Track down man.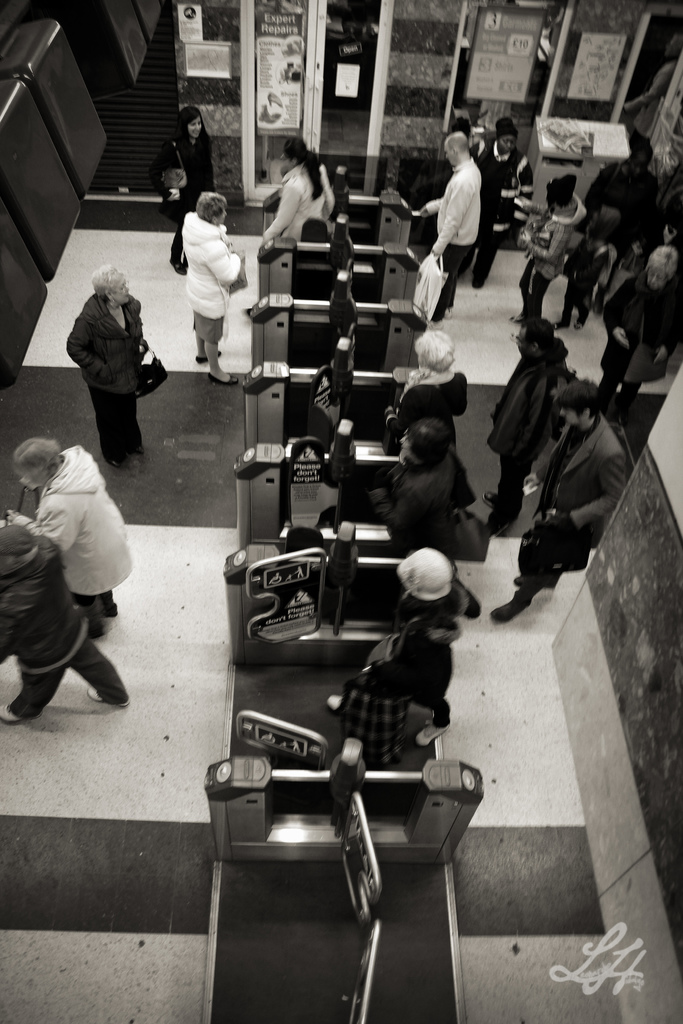
Tracked to bbox=(493, 374, 623, 625).
